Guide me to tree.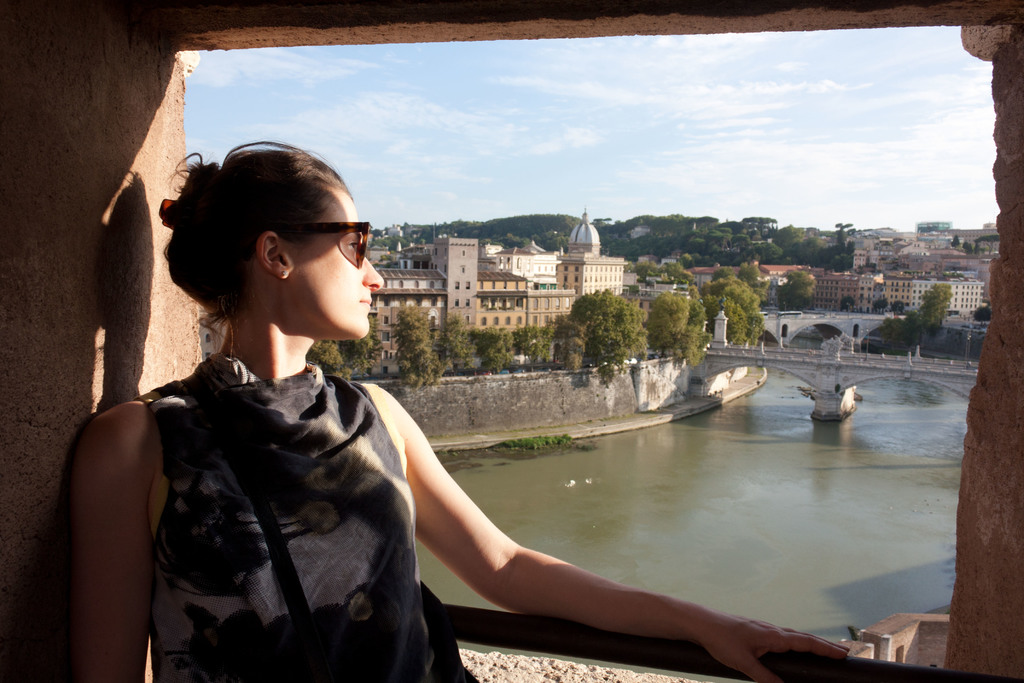
Guidance: l=391, t=297, r=447, b=390.
